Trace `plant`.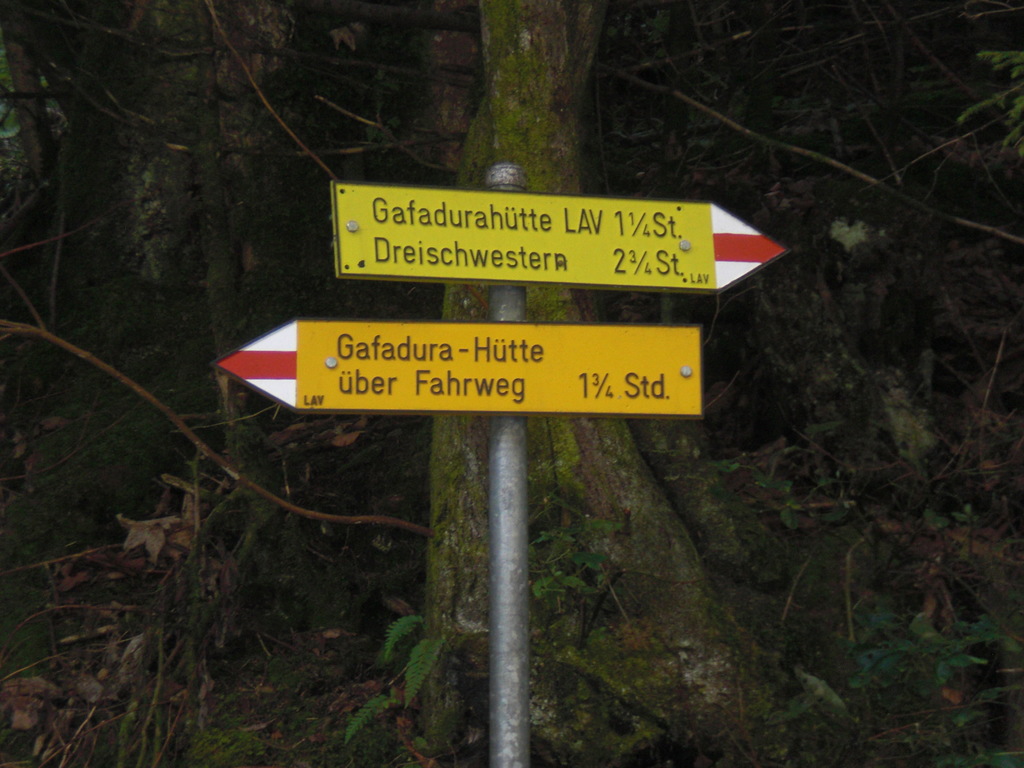
Traced to rect(856, 604, 1023, 762).
